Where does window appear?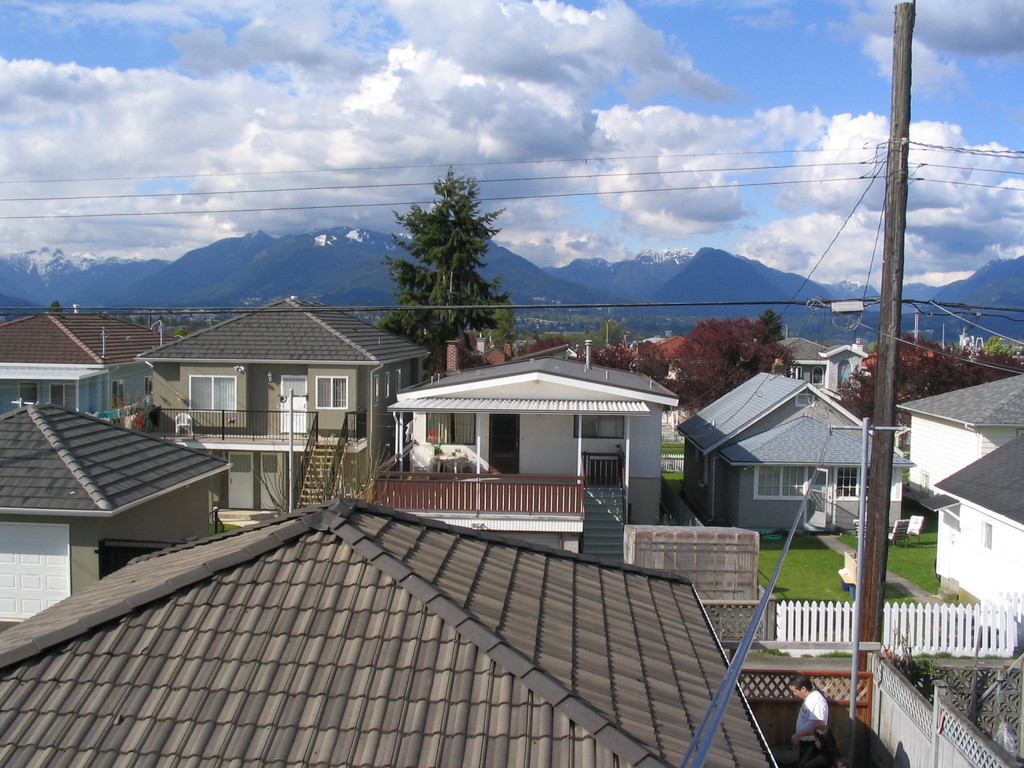
Appears at [315,374,347,408].
